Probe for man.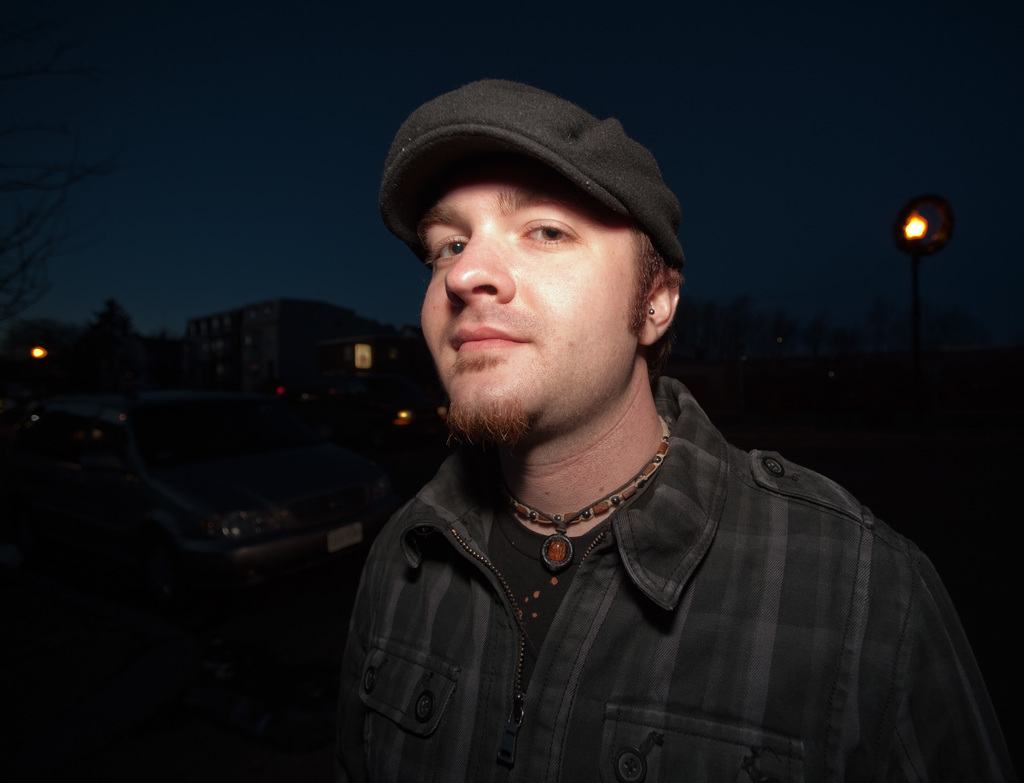
Probe result: 285/71/989/765.
